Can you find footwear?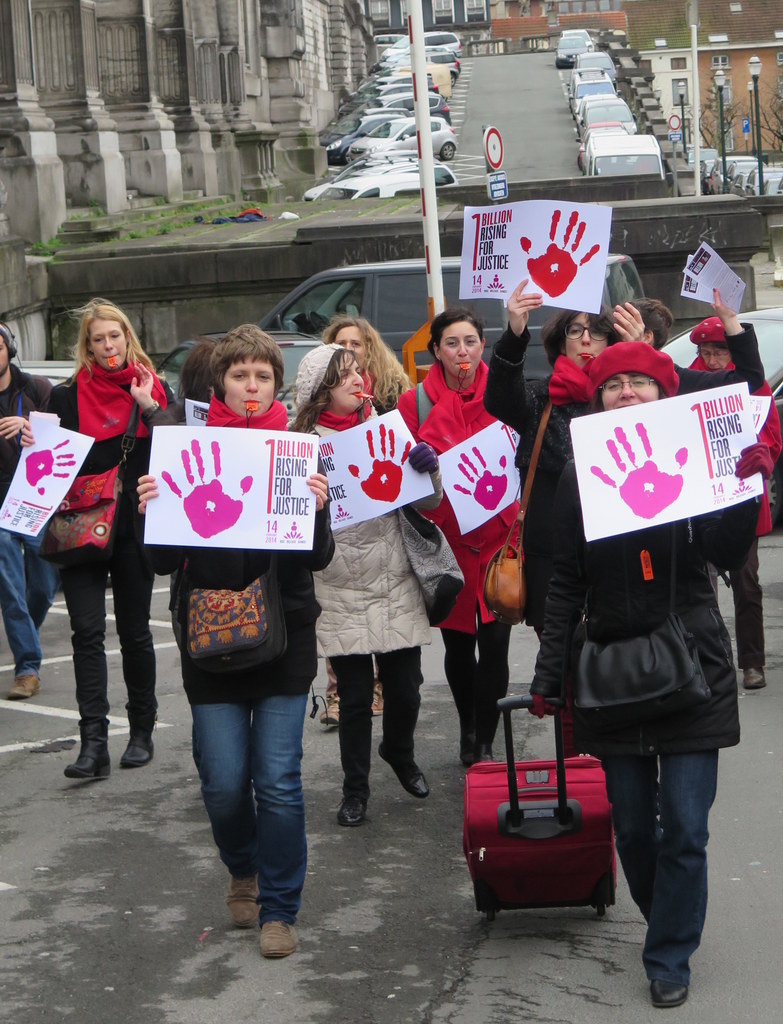
Yes, bounding box: [left=223, top=865, right=305, bottom=954].
